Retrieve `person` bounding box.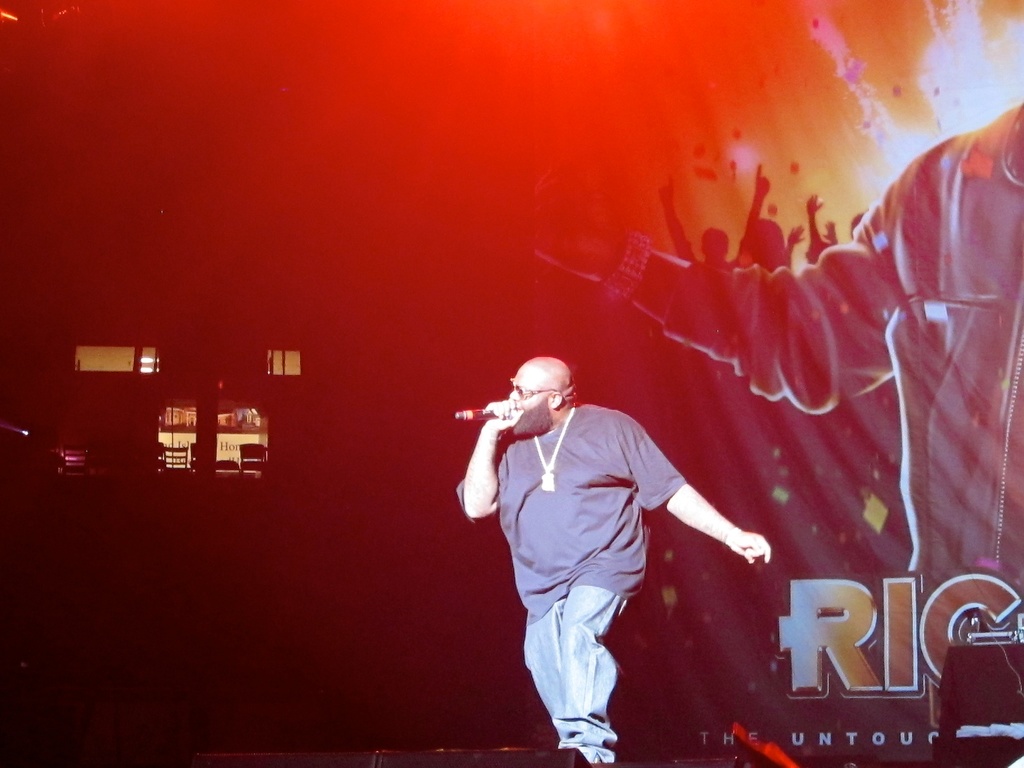
Bounding box: region(476, 350, 756, 760).
